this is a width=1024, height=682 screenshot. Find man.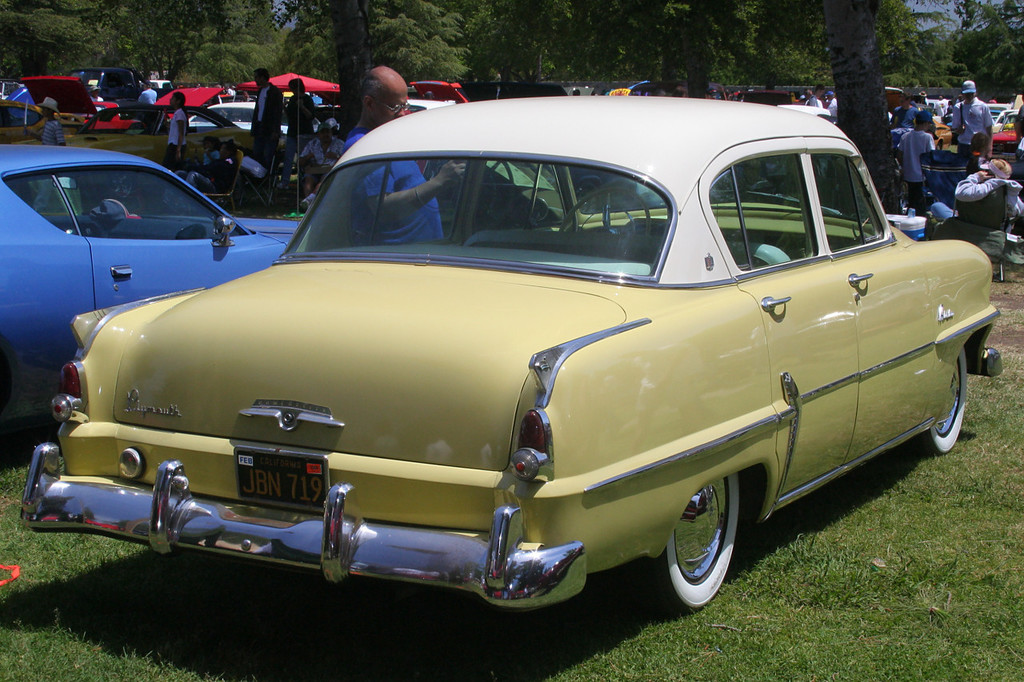
Bounding box: bbox(929, 96, 945, 122).
